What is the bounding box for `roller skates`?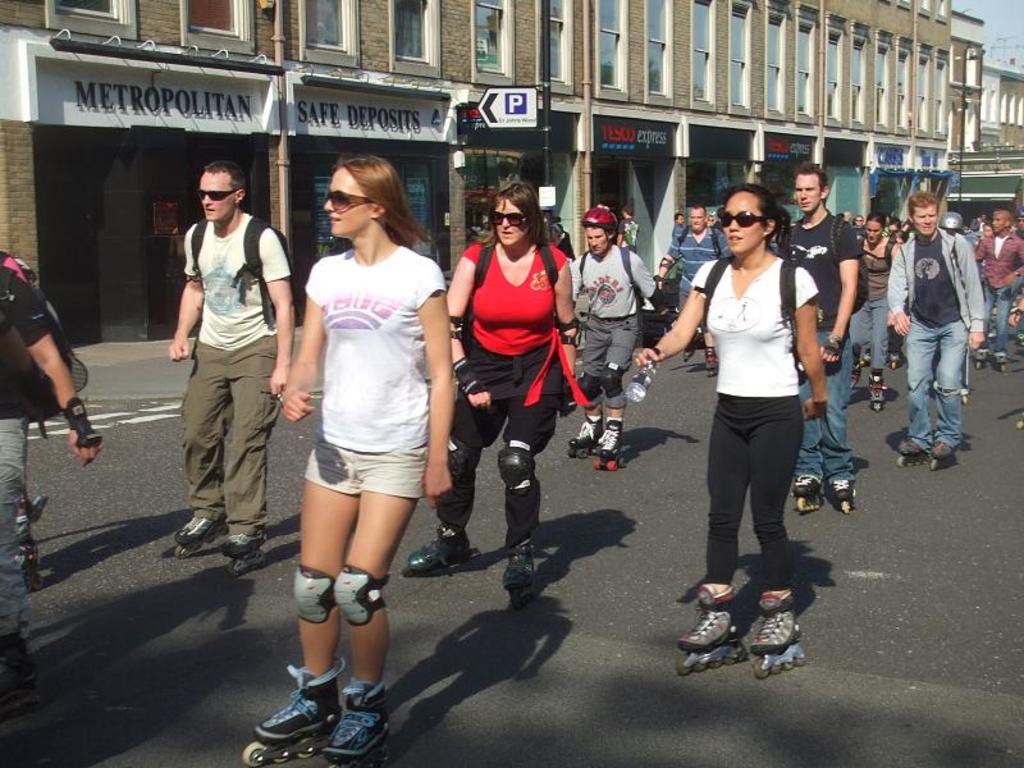
crop(223, 534, 269, 576).
